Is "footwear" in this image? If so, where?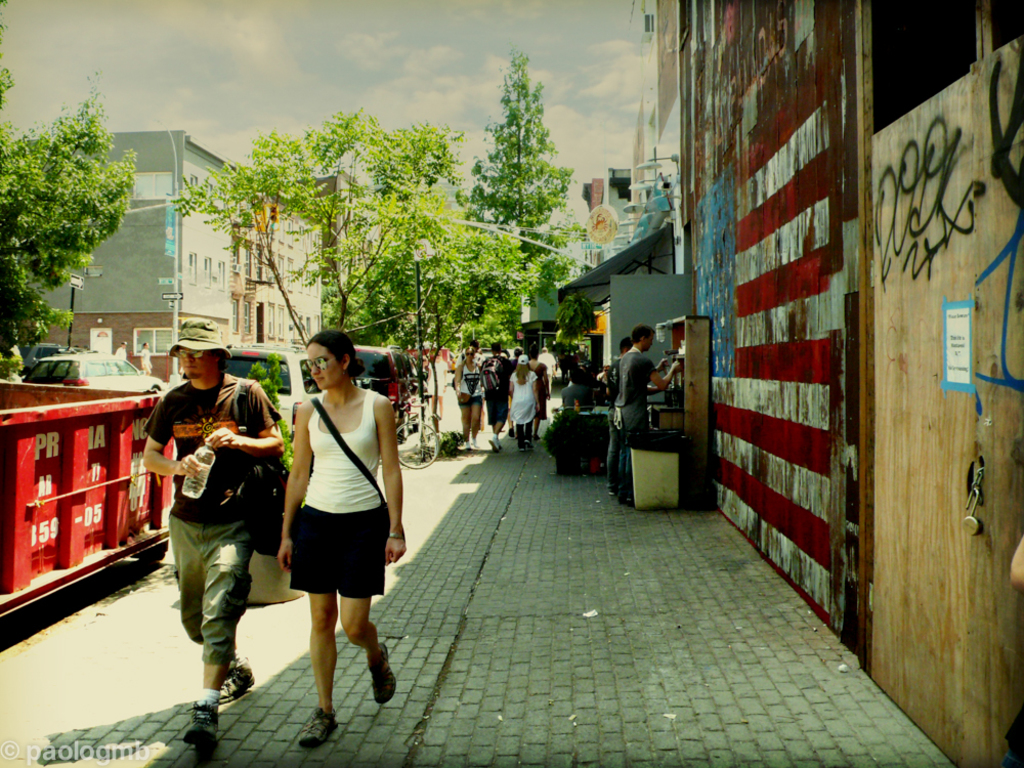
Yes, at detection(373, 645, 393, 706).
